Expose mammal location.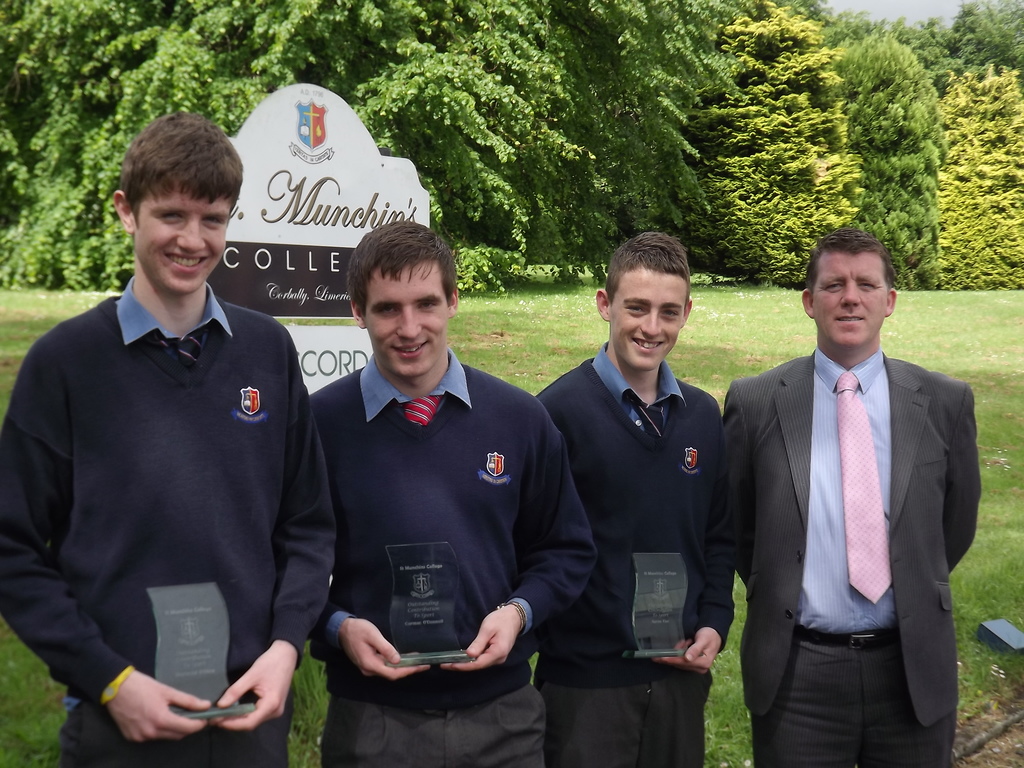
Exposed at pyautogui.locateOnScreen(717, 225, 985, 767).
